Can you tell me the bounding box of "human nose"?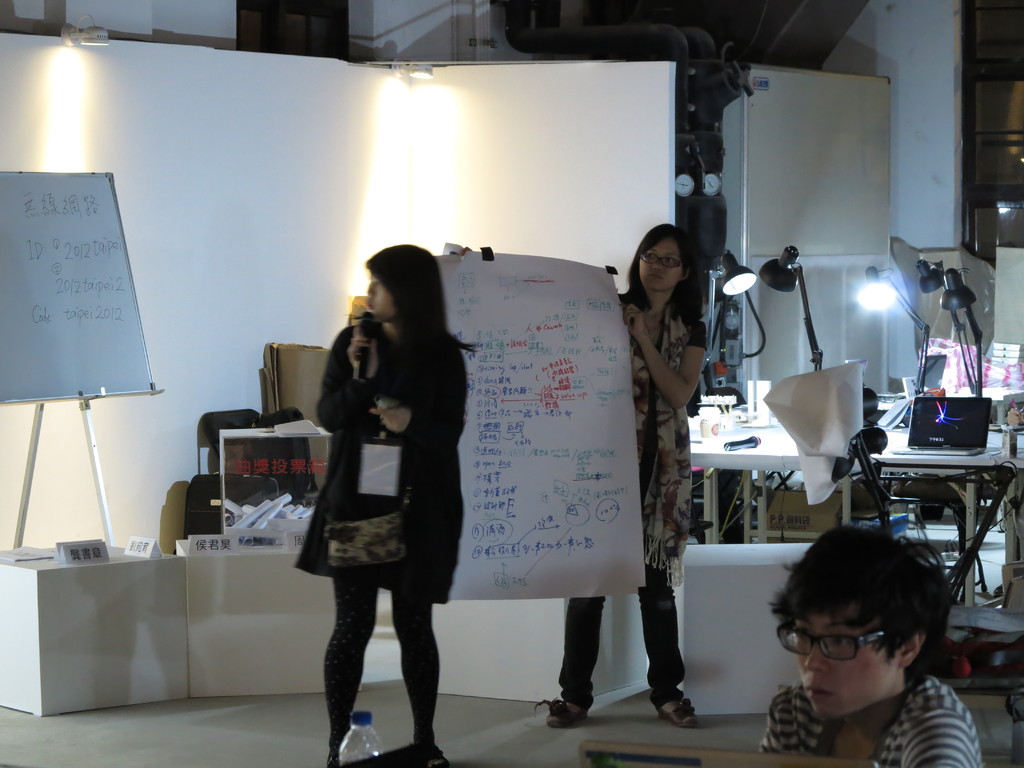
box(805, 646, 833, 675).
